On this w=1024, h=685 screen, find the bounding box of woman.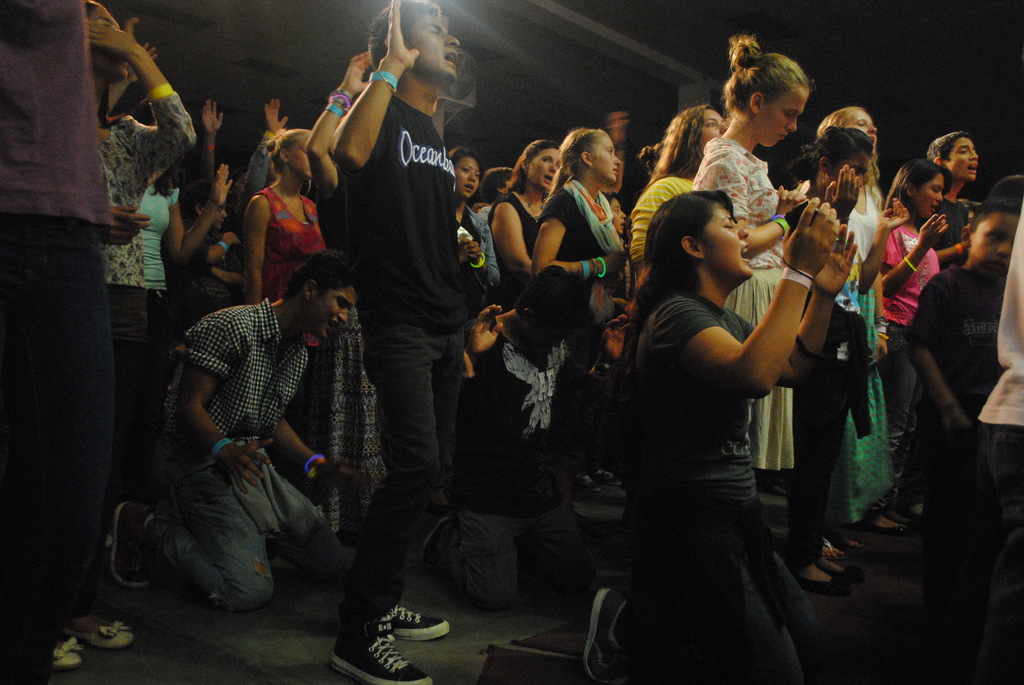
Bounding box: <region>632, 109, 727, 340</region>.
